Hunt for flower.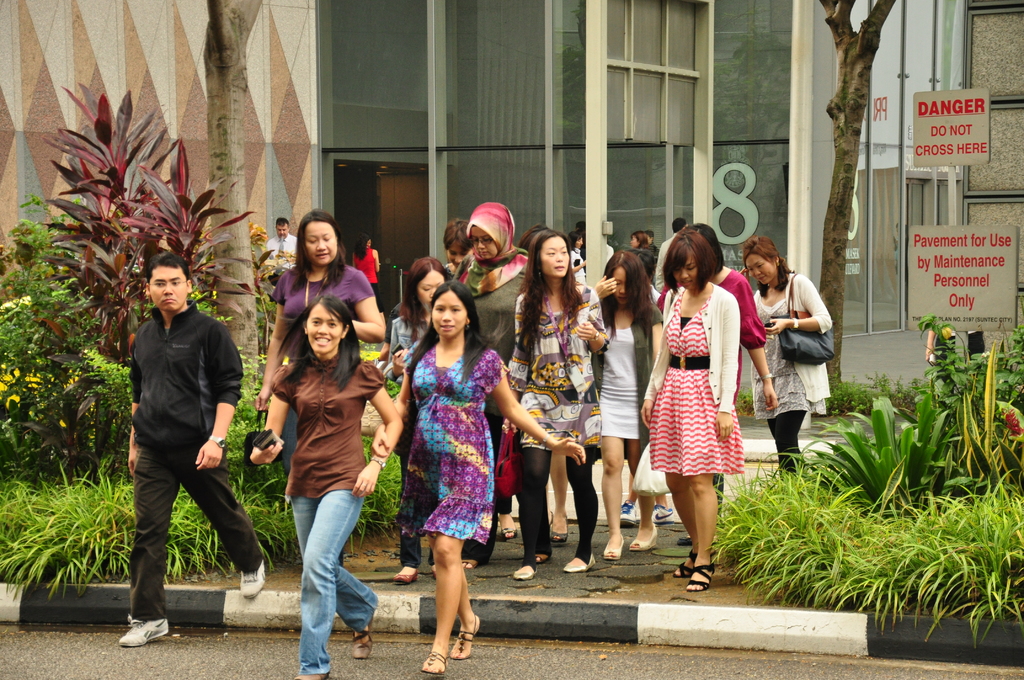
Hunted down at detection(1000, 409, 1022, 437).
